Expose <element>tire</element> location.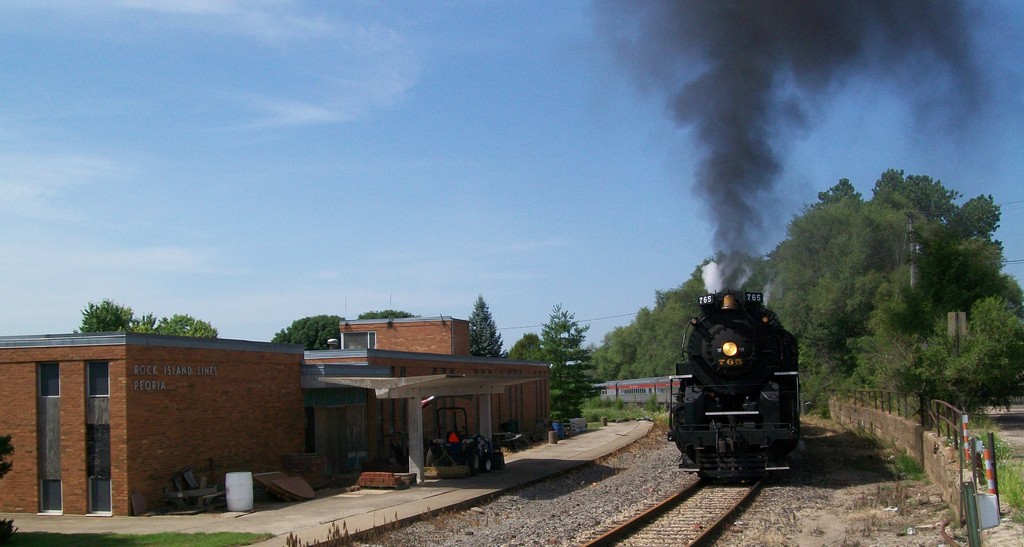
Exposed at {"x1": 482, "y1": 453, "x2": 495, "y2": 478}.
